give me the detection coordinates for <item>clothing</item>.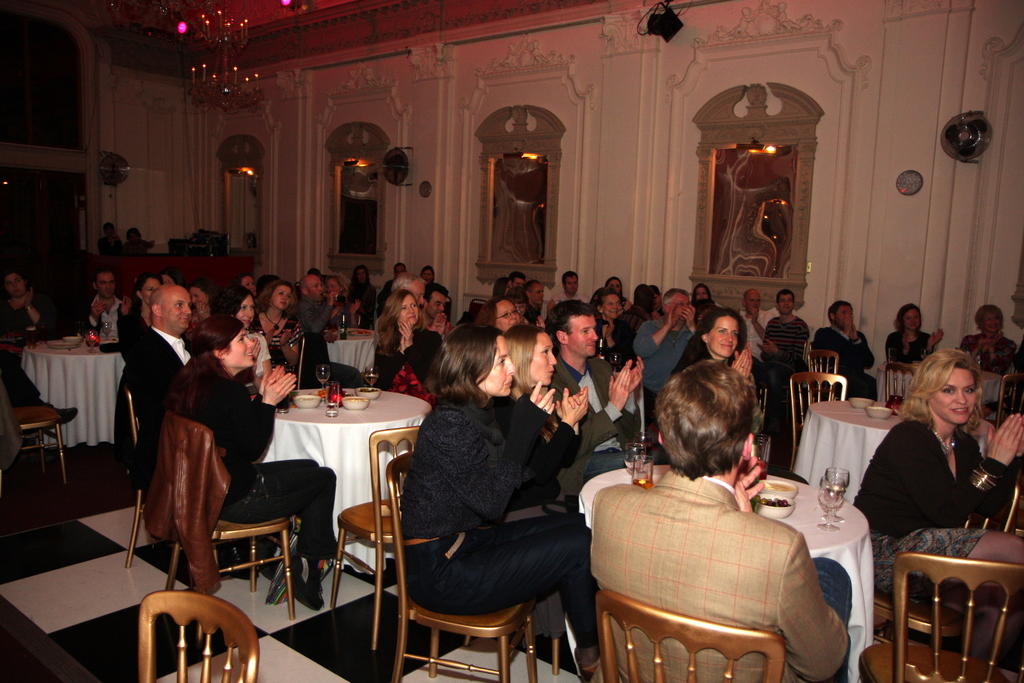
(x1=404, y1=395, x2=603, y2=657).
